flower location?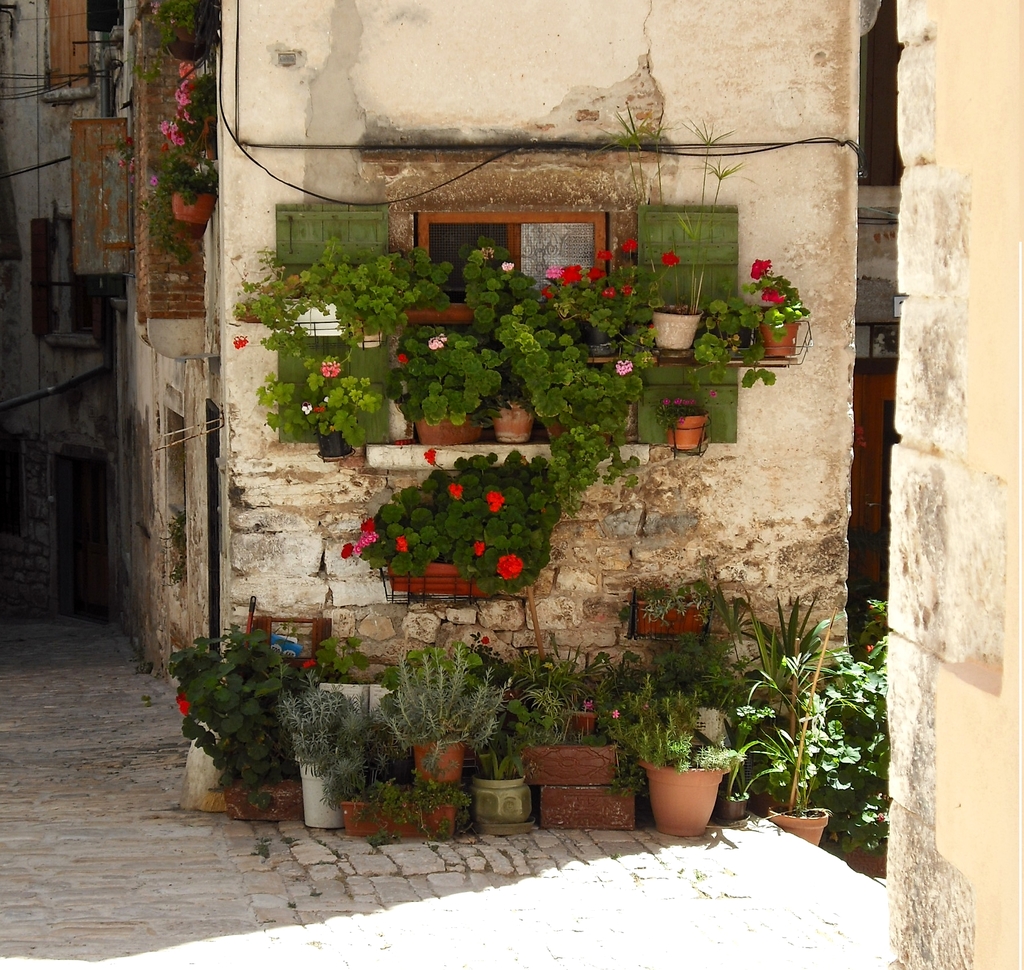
[422, 448, 439, 469]
